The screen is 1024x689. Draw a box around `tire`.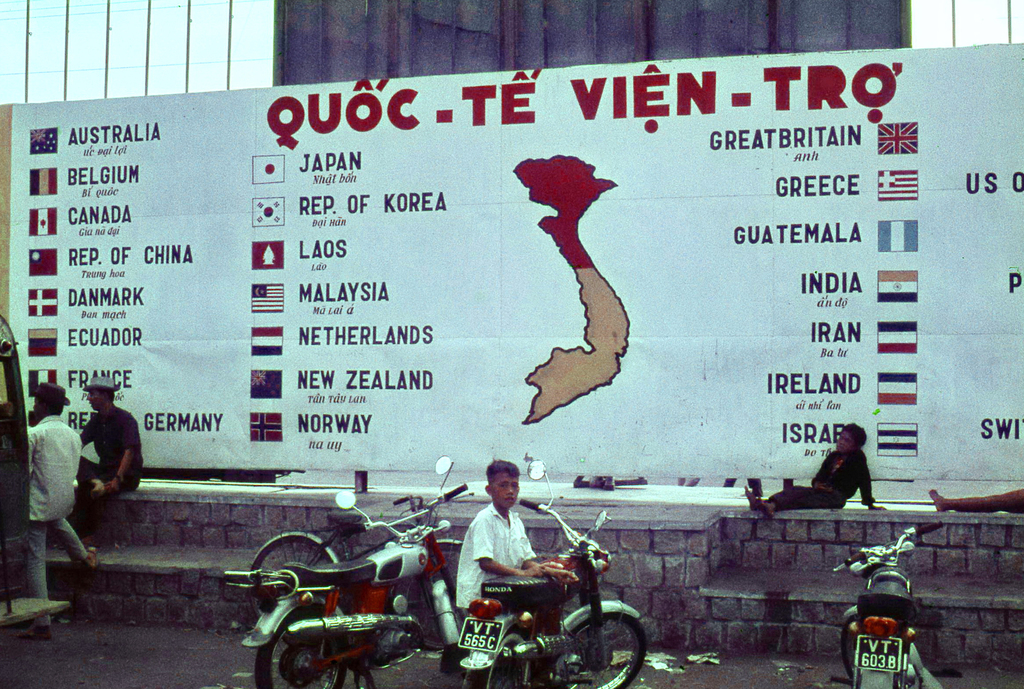
250/539/333/617.
